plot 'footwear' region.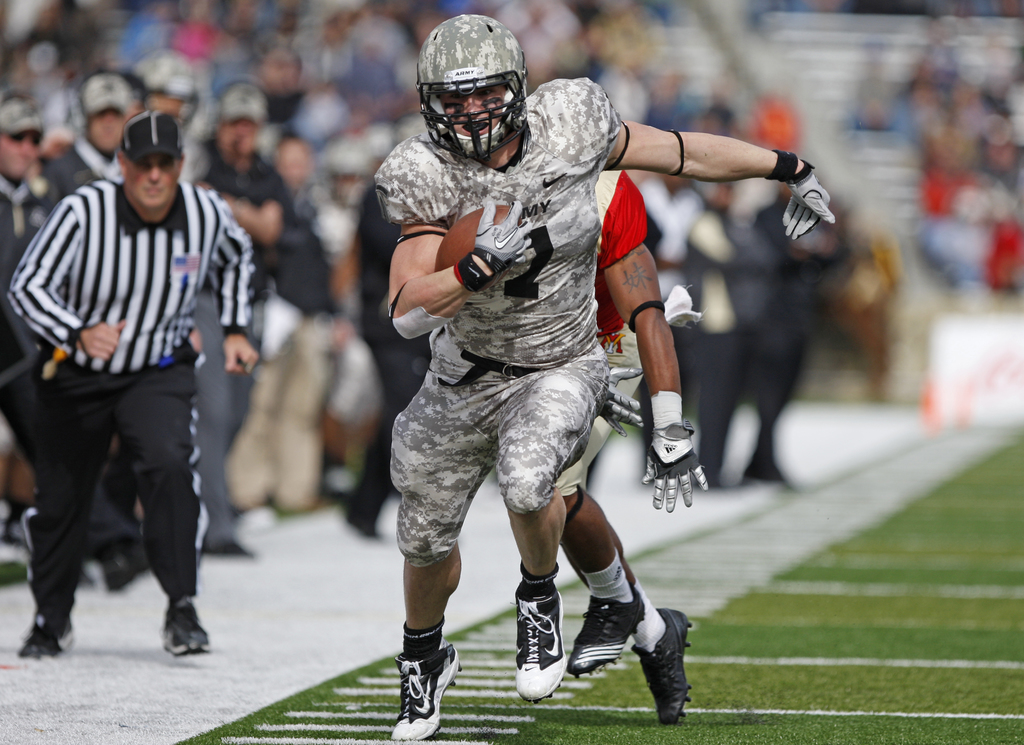
Plotted at {"left": 392, "top": 635, "right": 463, "bottom": 730}.
